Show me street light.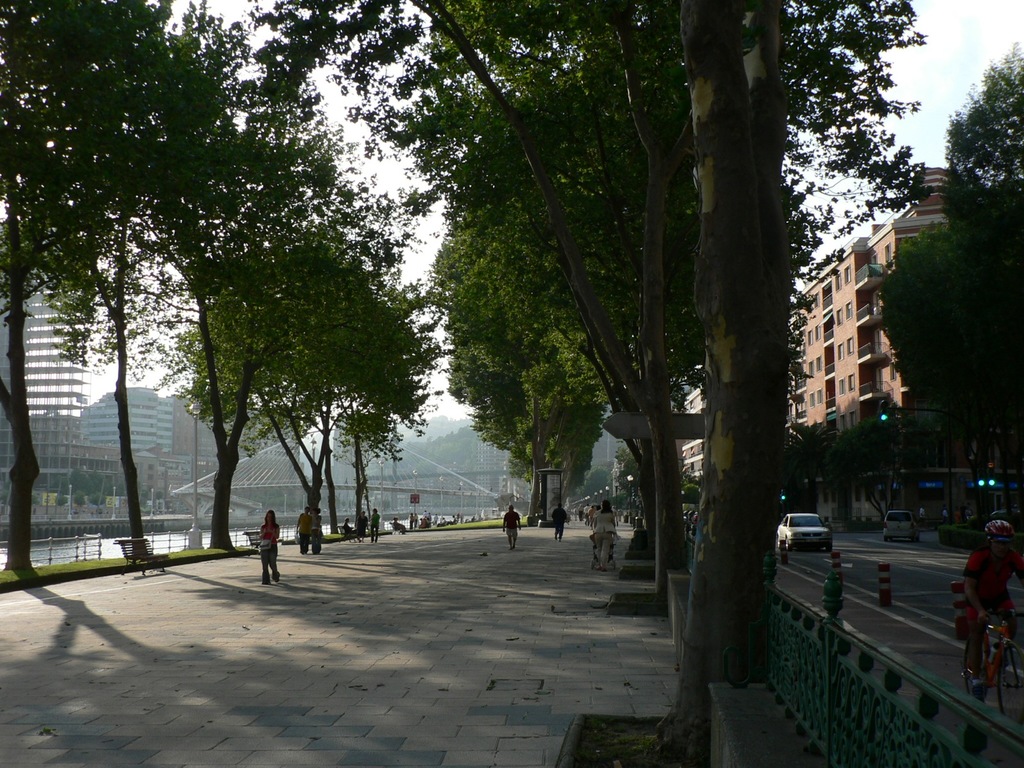
street light is here: BBox(374, 456, 387, 520).
